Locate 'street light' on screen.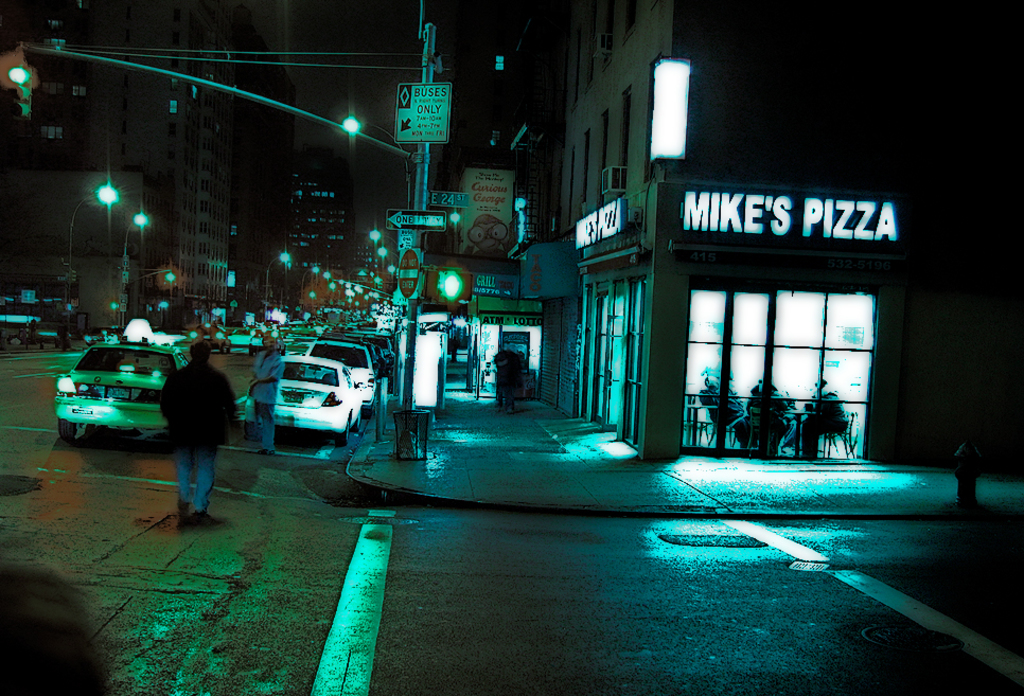
On screen at pyautogui.locateOnScreen(381, 246, 399, 264).
